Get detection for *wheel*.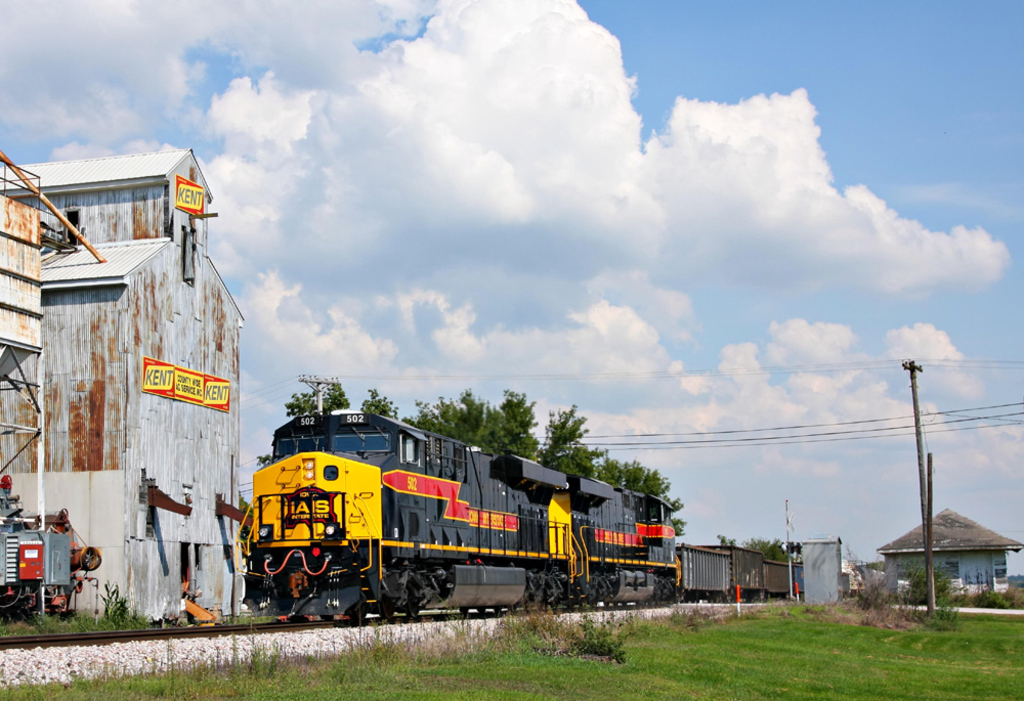
Detection: left=380, top=611, right=393, bottom=624.
